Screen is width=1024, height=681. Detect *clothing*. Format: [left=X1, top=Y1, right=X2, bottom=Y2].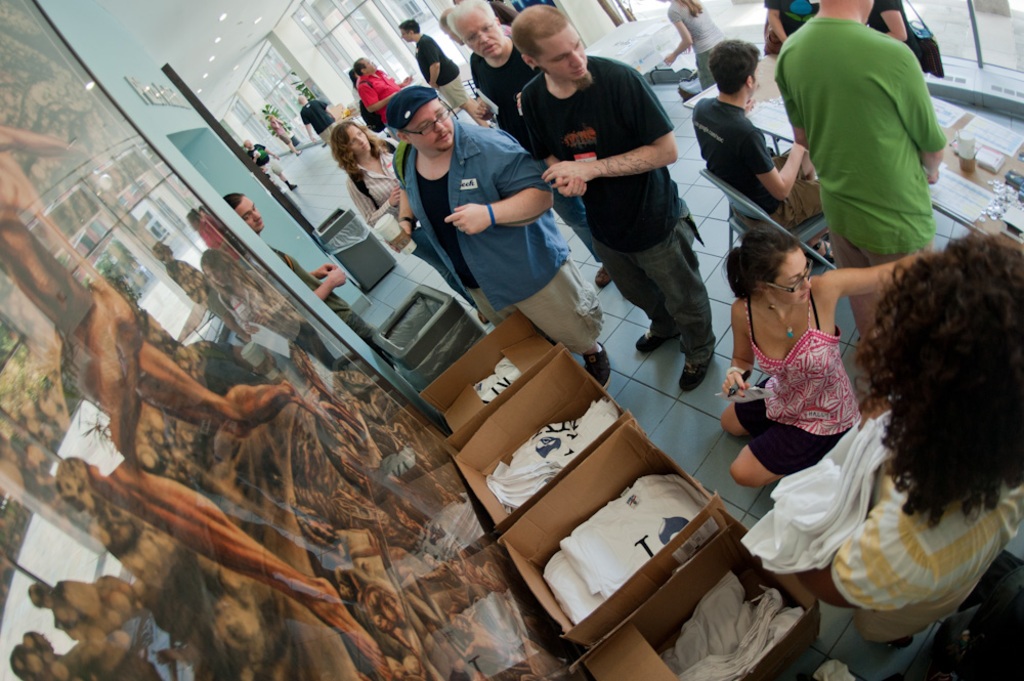
[left=302, top=102, right=339, bottom=151].
